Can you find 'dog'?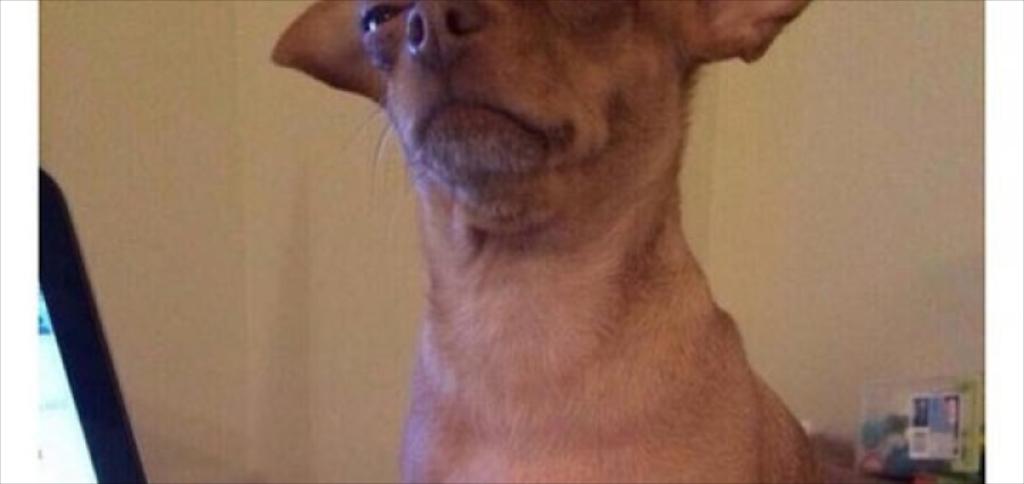
Yes, bounding box: region(265, 0, 886, 483).
